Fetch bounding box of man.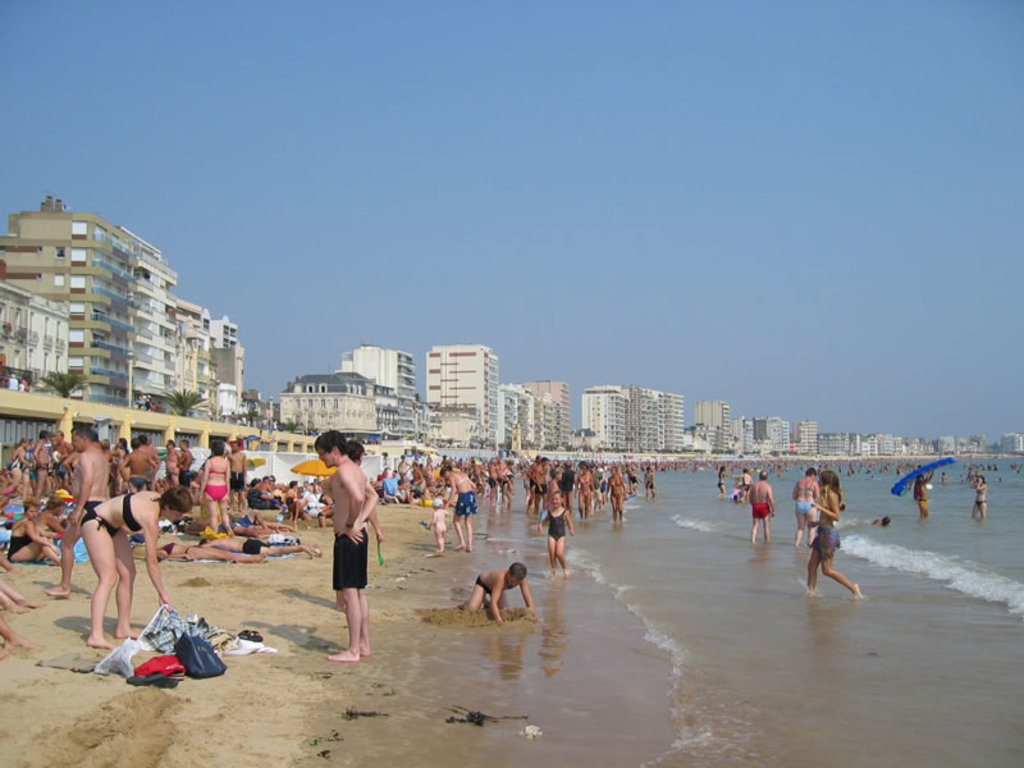
Bbox: 42,422,109,596.
